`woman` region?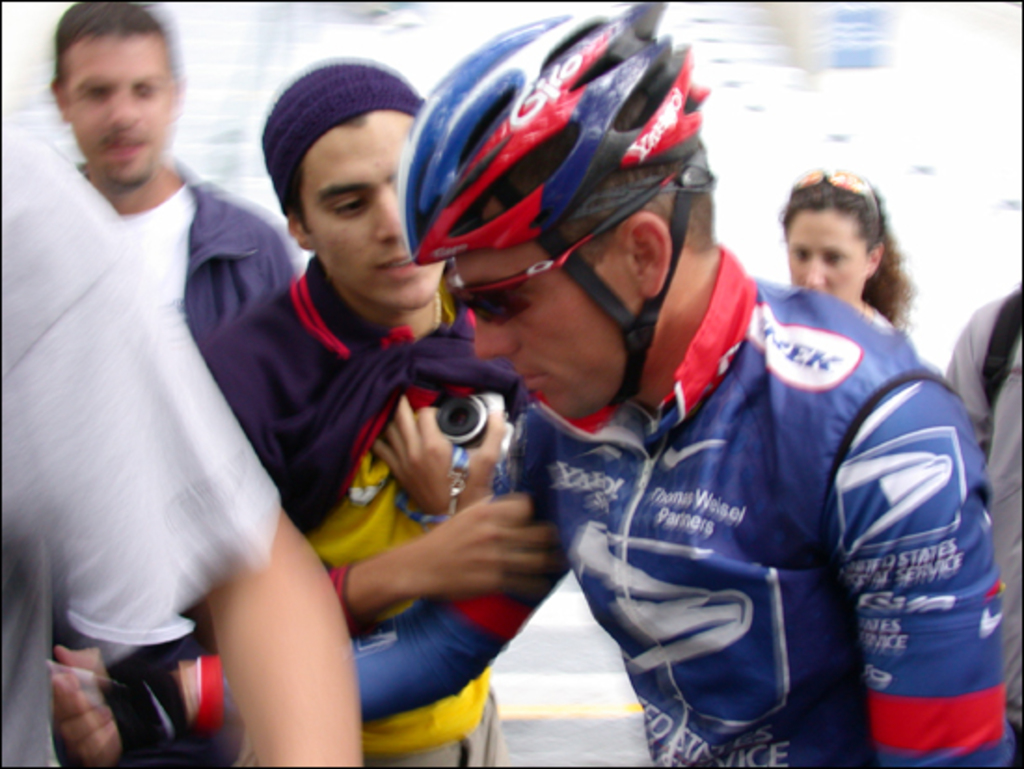
rect(788, 169, 918, 339)
